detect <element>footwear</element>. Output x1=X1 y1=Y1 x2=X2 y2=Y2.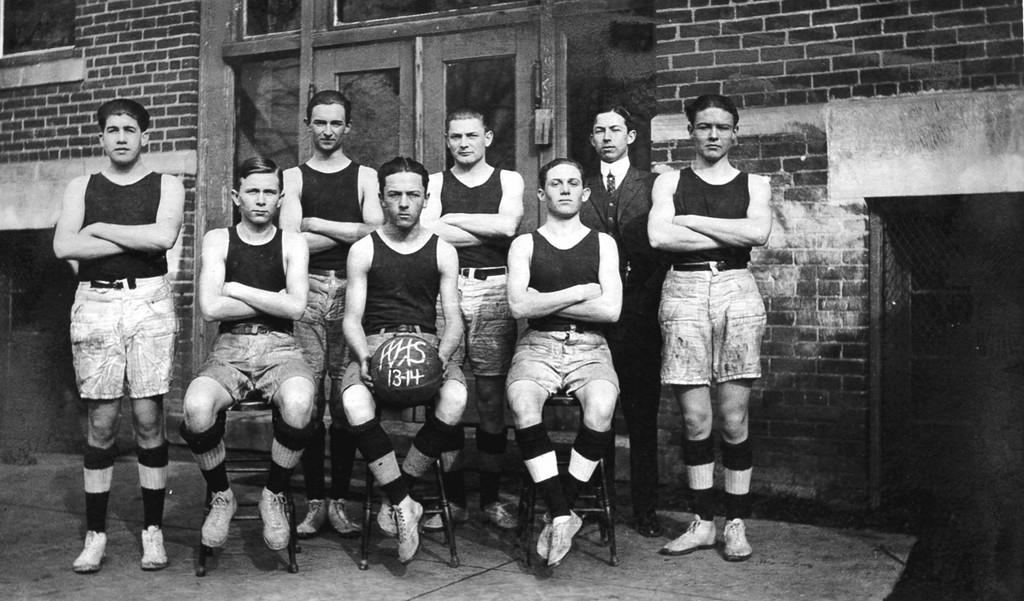
x1=259 y1=491 x2=291 y2=551.
